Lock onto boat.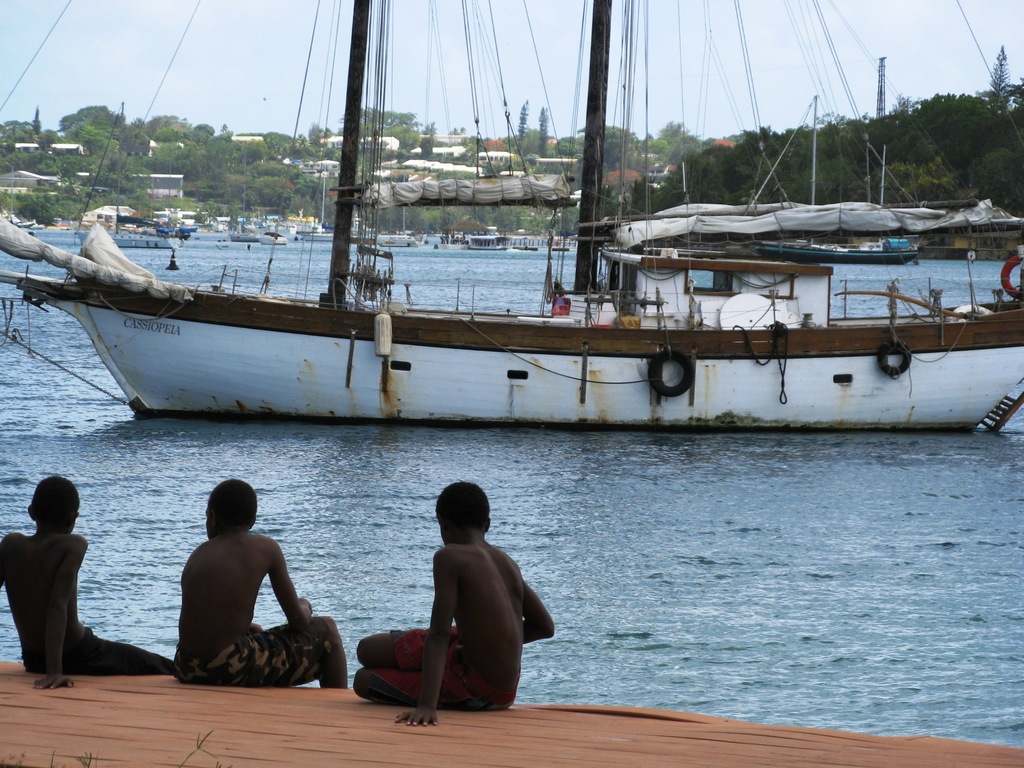
Locked: (x1=762, y1=236, x2=915, y2=270).
